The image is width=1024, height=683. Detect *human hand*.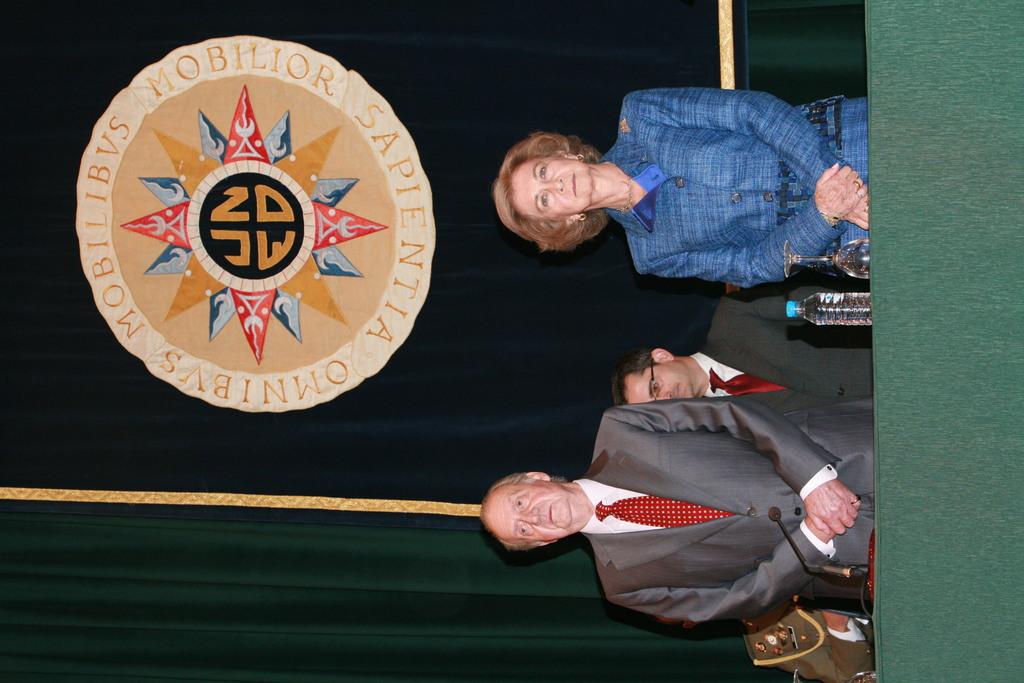
Detection: box=[824, 609, 850, 625].
